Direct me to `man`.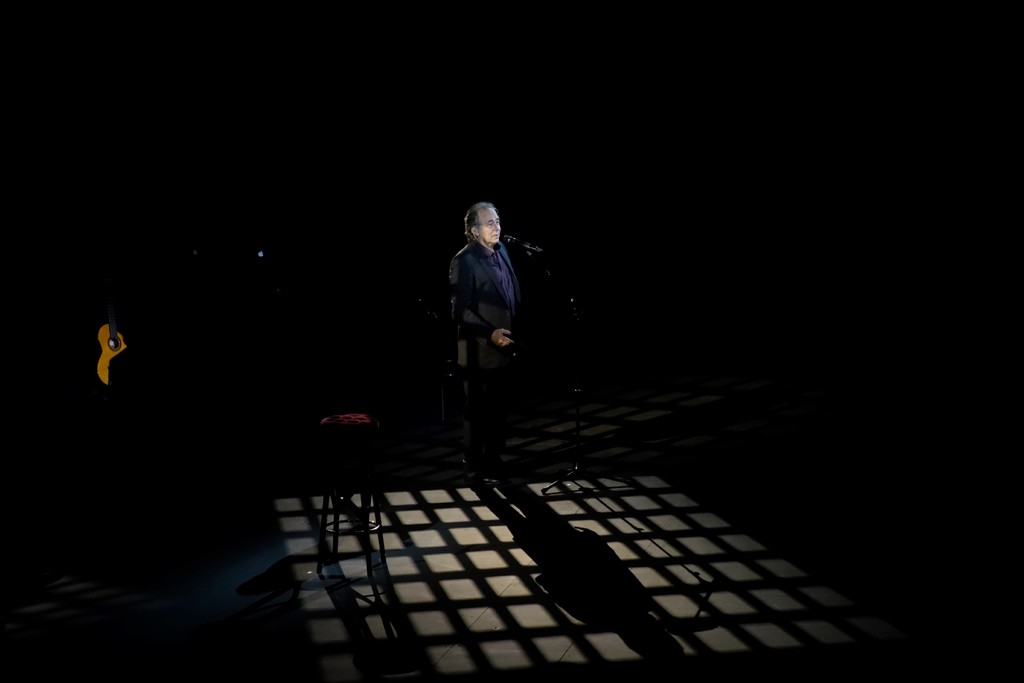
Direction: <box>449,199,525,484</box>.
